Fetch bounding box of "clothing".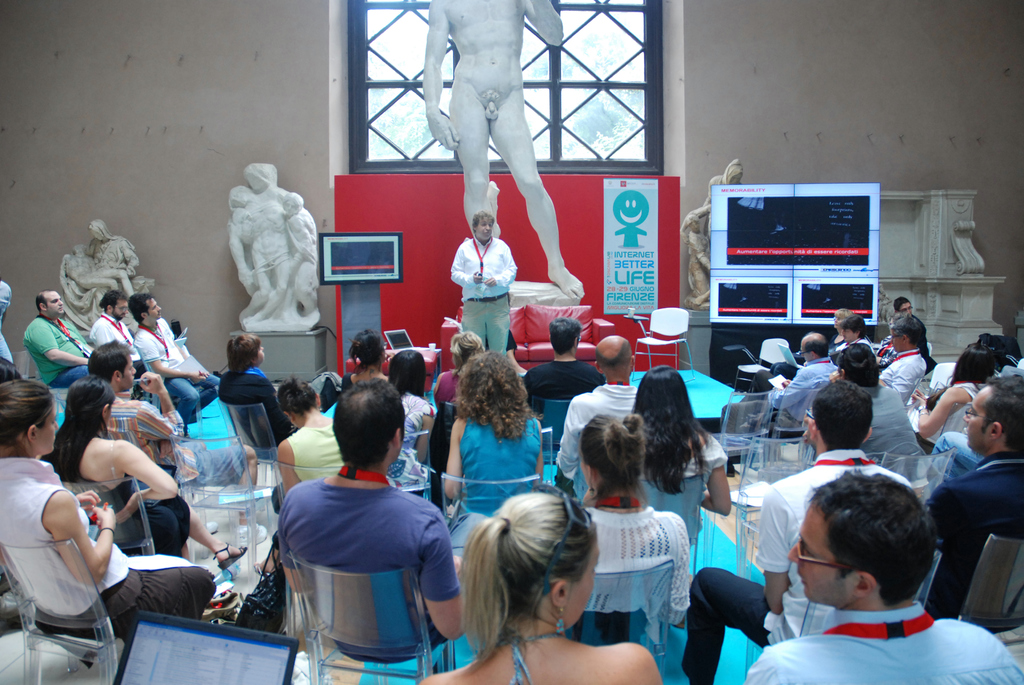
Bbox: <bbox>746, 609, 1023, 684</bbox>.
